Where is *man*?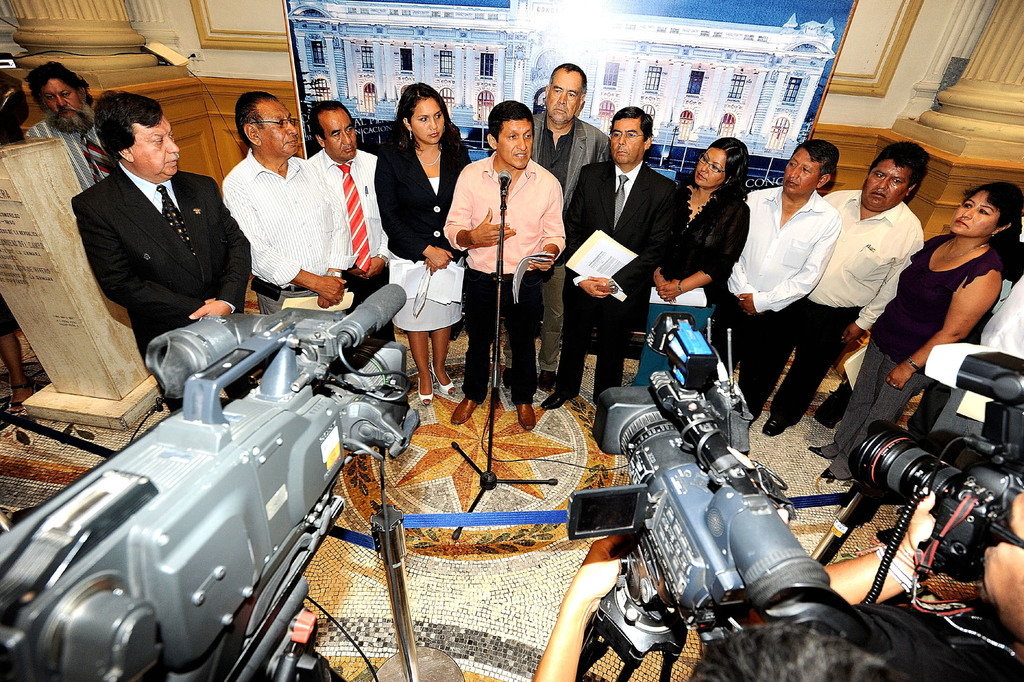
(225, 85, 356, 313).
